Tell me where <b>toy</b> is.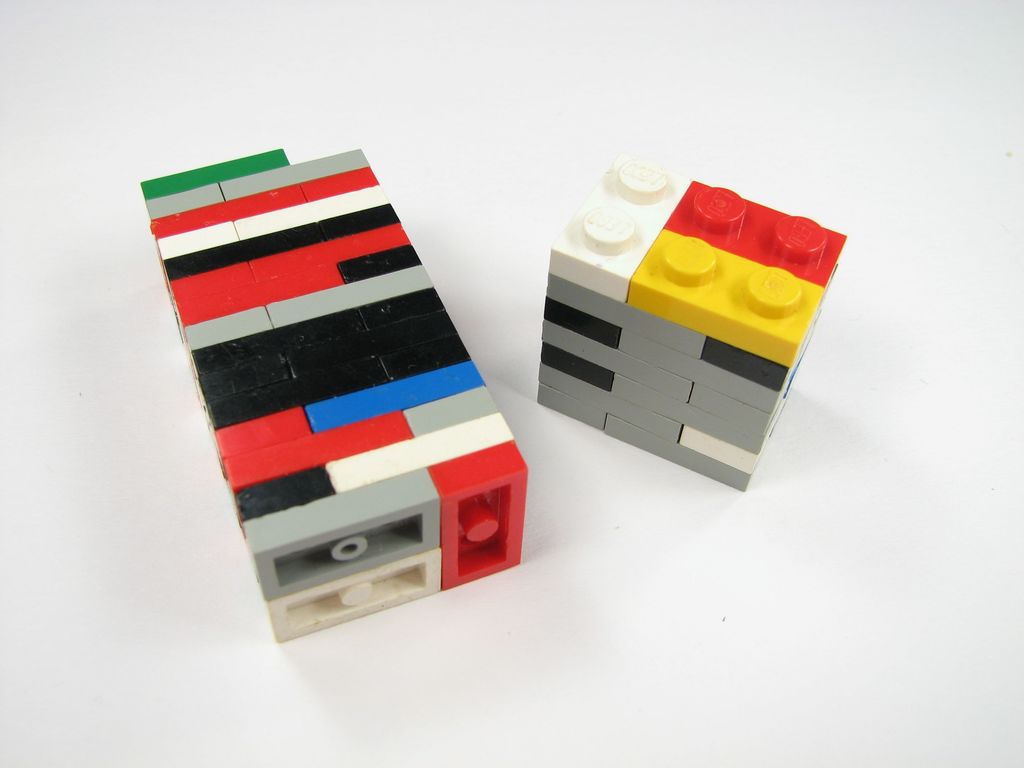
<b>toy</b> is at pyautogui.locateOnScreen(536, 152, 849, 491).
